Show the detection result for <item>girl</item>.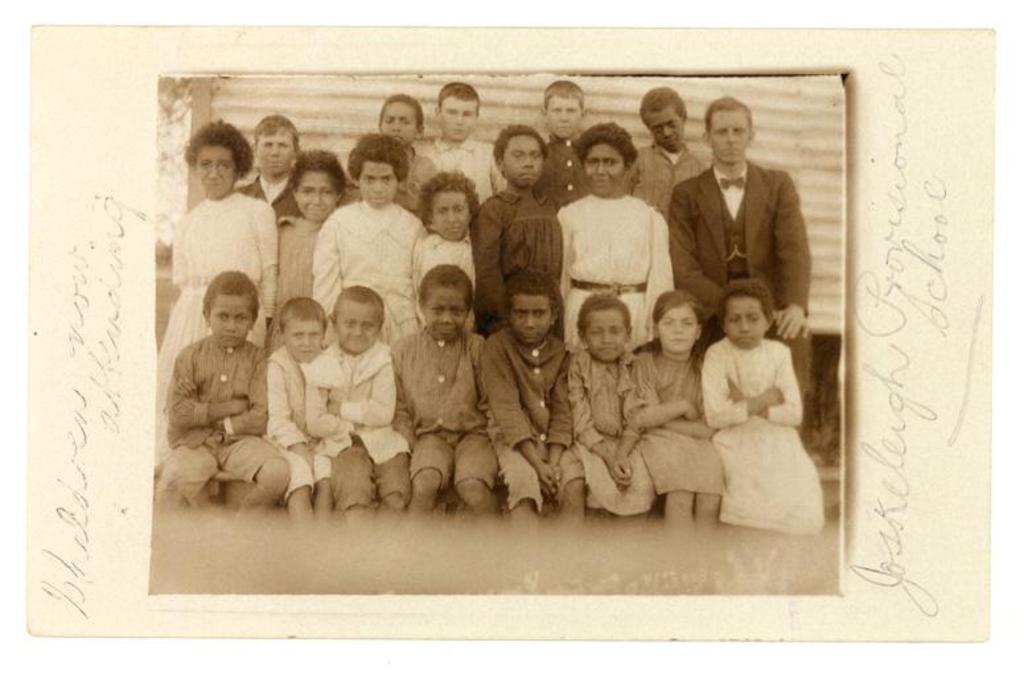
BBox(415, 174, 478, 322).
